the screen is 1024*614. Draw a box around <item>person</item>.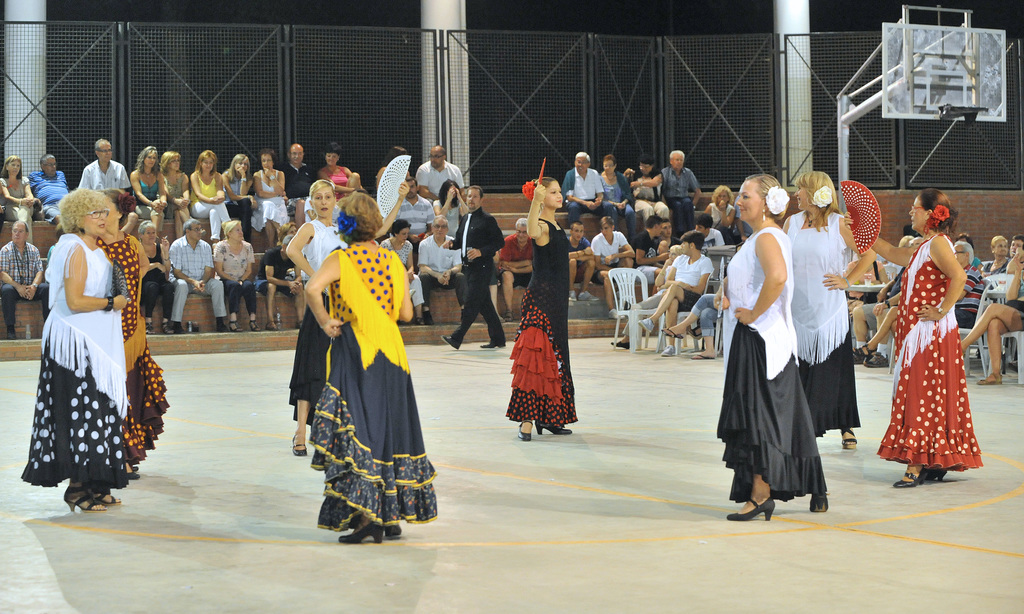
[33,135,150,529].
